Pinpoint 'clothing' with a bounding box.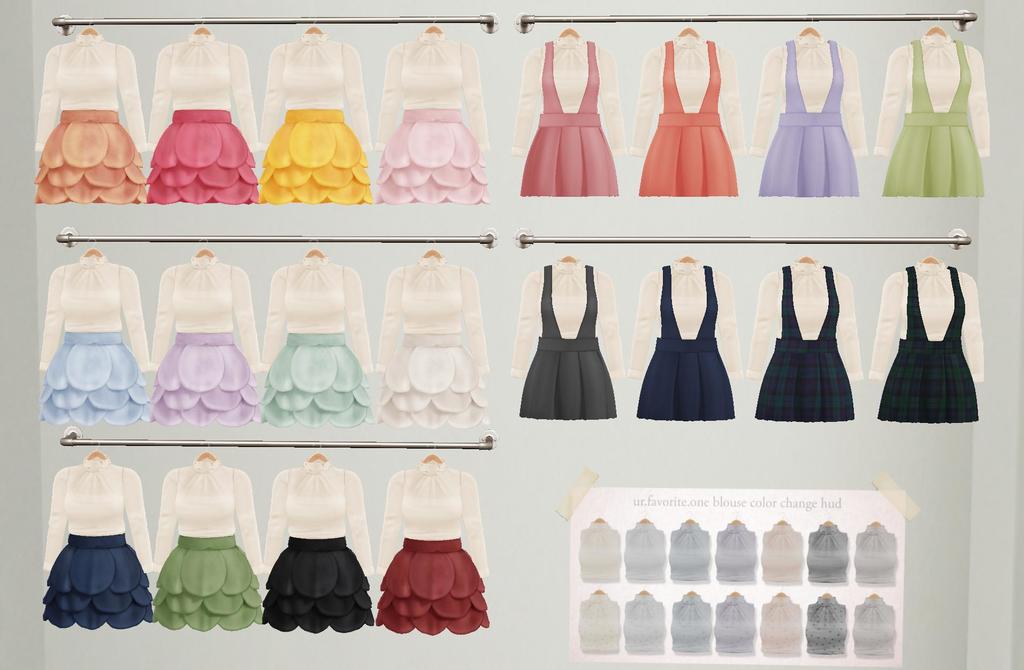
377:465:492:637.
